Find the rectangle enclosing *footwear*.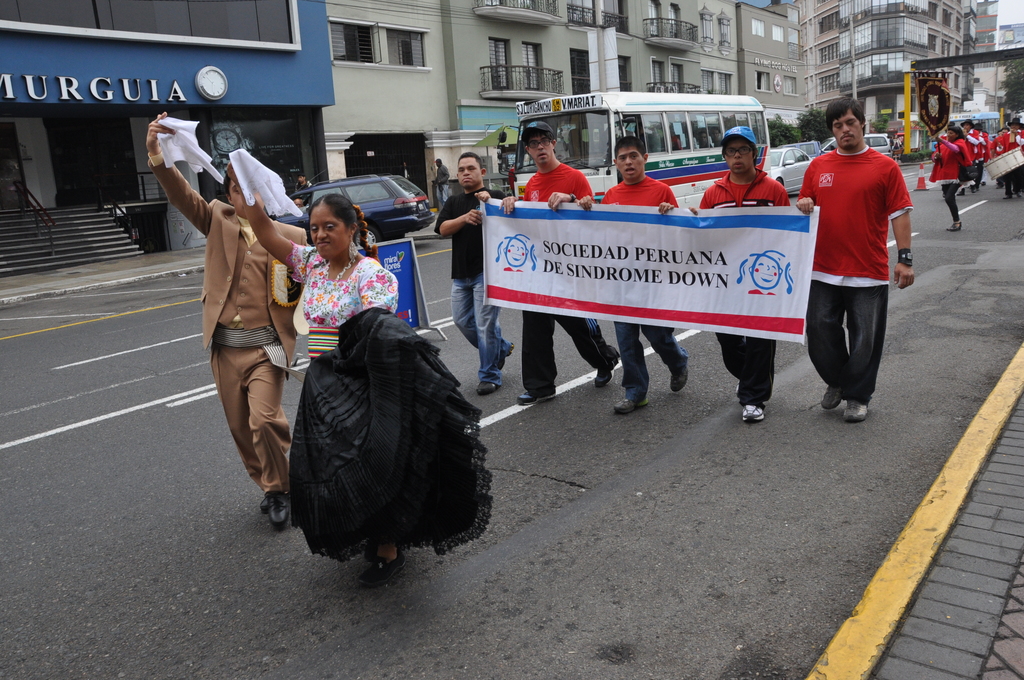
615 395 655 412.
